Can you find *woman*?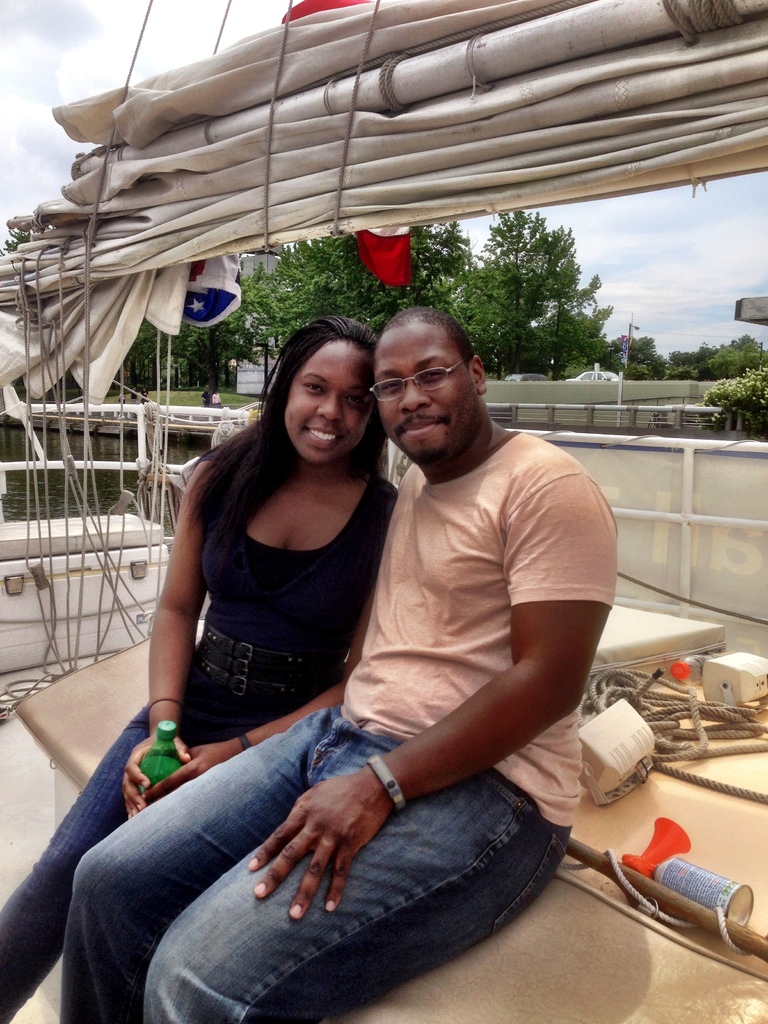
Yes, bounding box: (0,310,404,1012).
